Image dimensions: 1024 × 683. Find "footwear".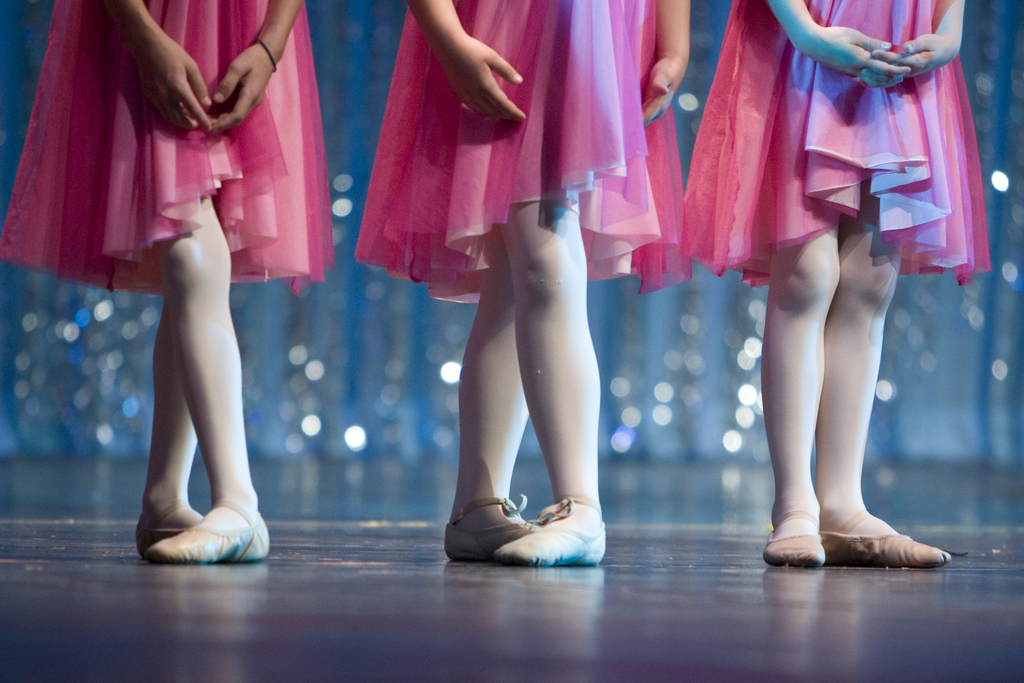
[758, 509, 829, 567].
